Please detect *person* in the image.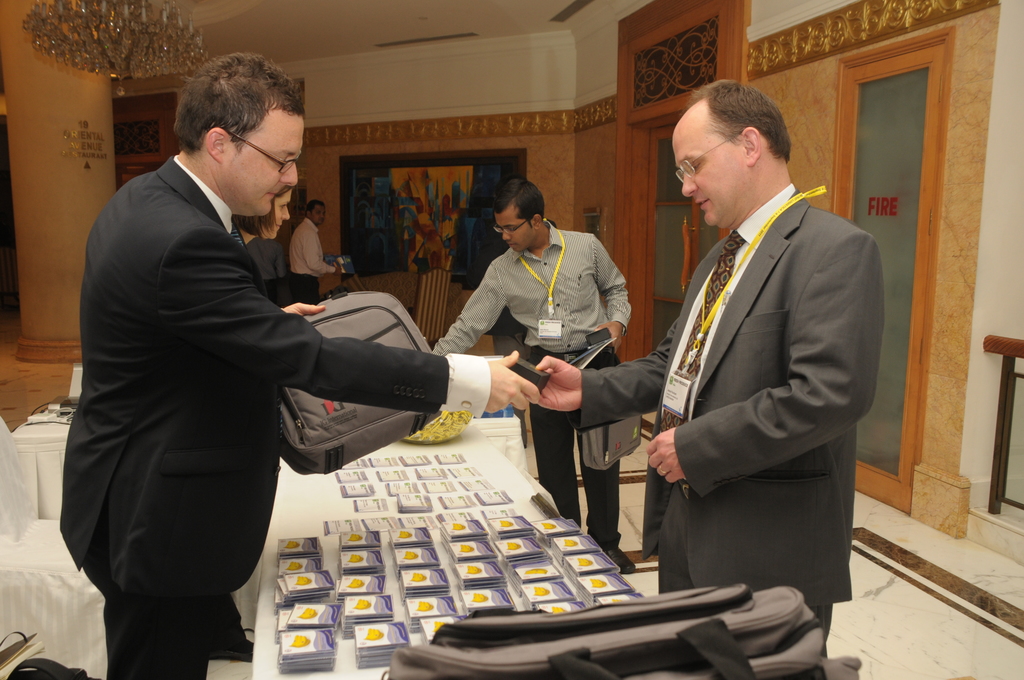
<box>433,174,636,578</box>.
